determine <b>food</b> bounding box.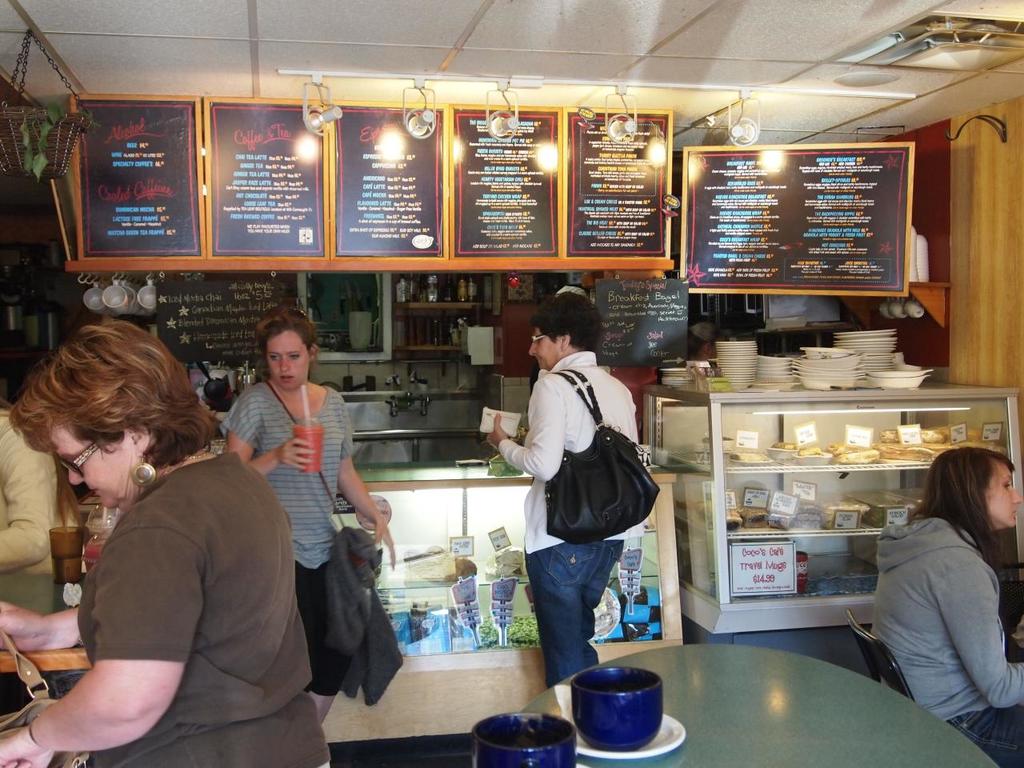
Determined: <box>737,505,767,522</box>.
